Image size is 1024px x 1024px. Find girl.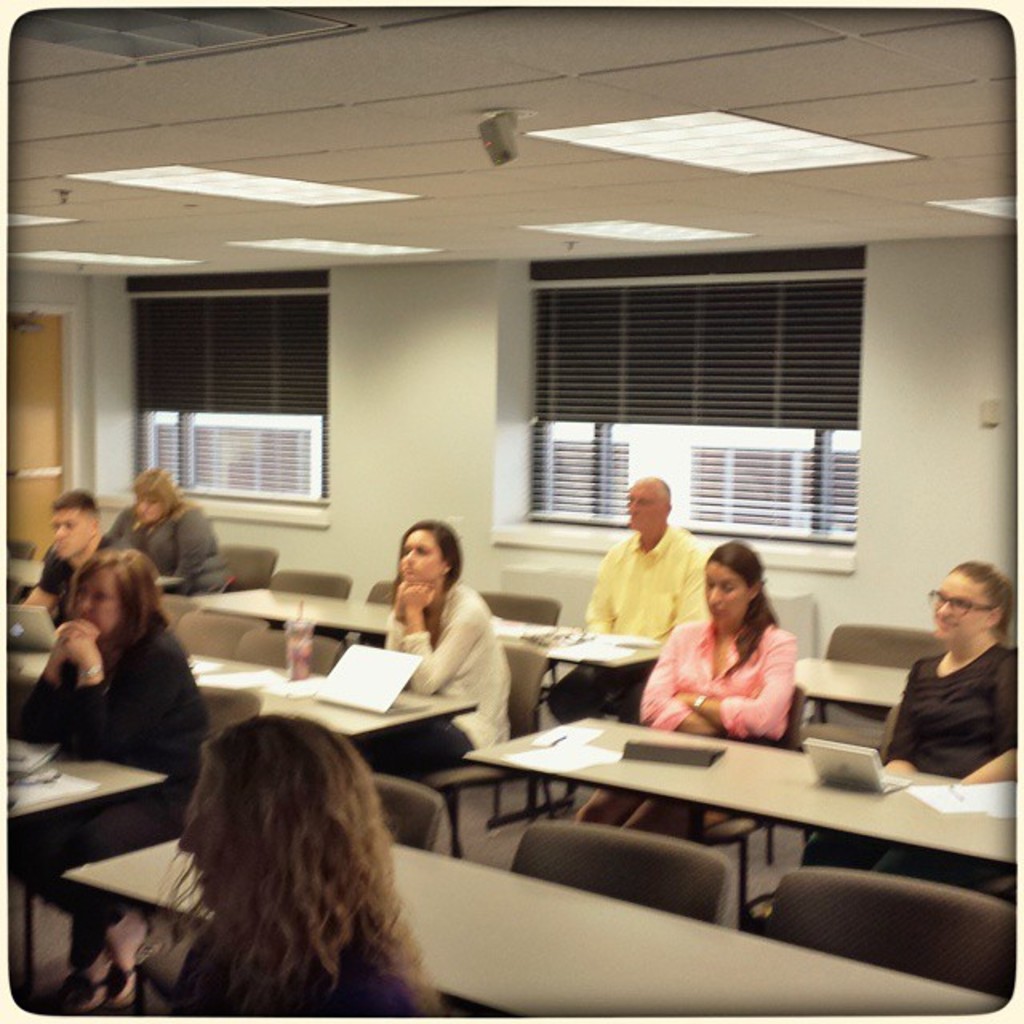
571 539 803 838.
